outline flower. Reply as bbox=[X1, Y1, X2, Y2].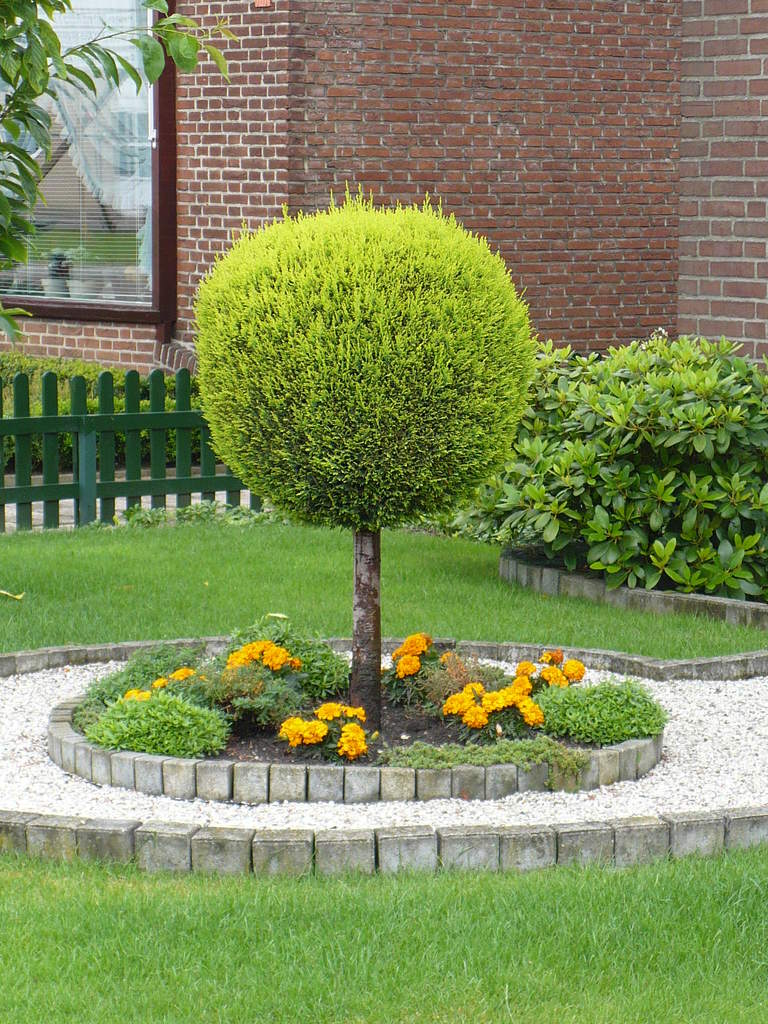
bbox=[348, 703, 363, 722].
